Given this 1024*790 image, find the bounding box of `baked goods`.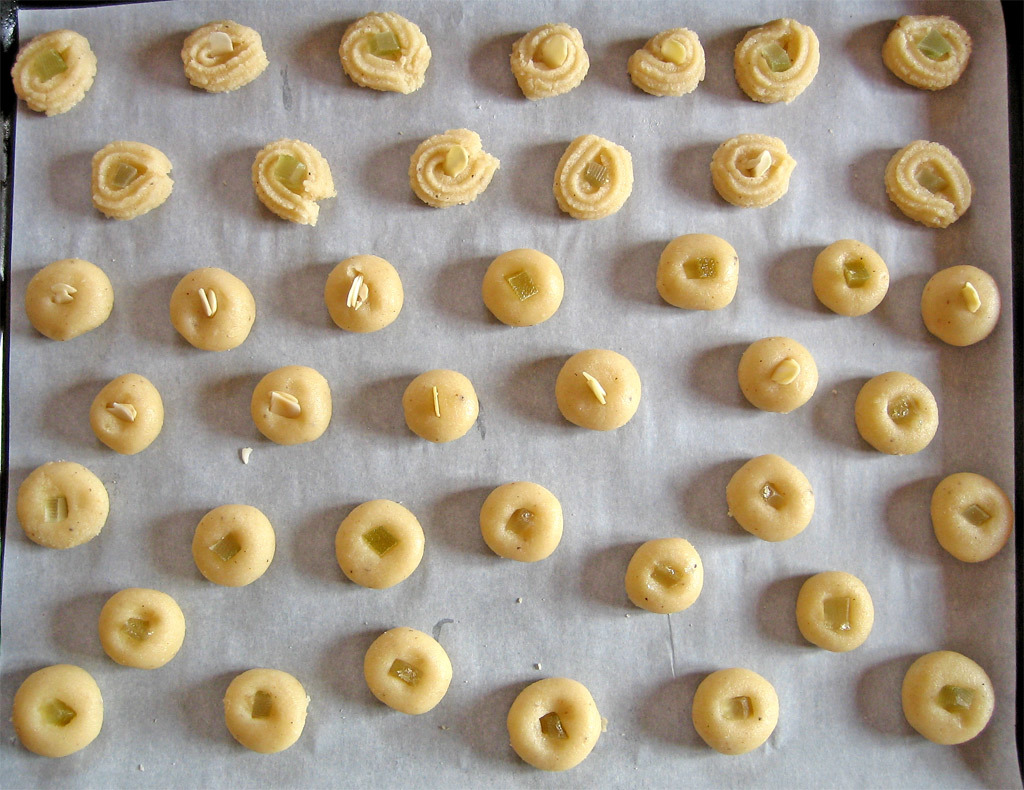
[365, 624, 453, 714].
